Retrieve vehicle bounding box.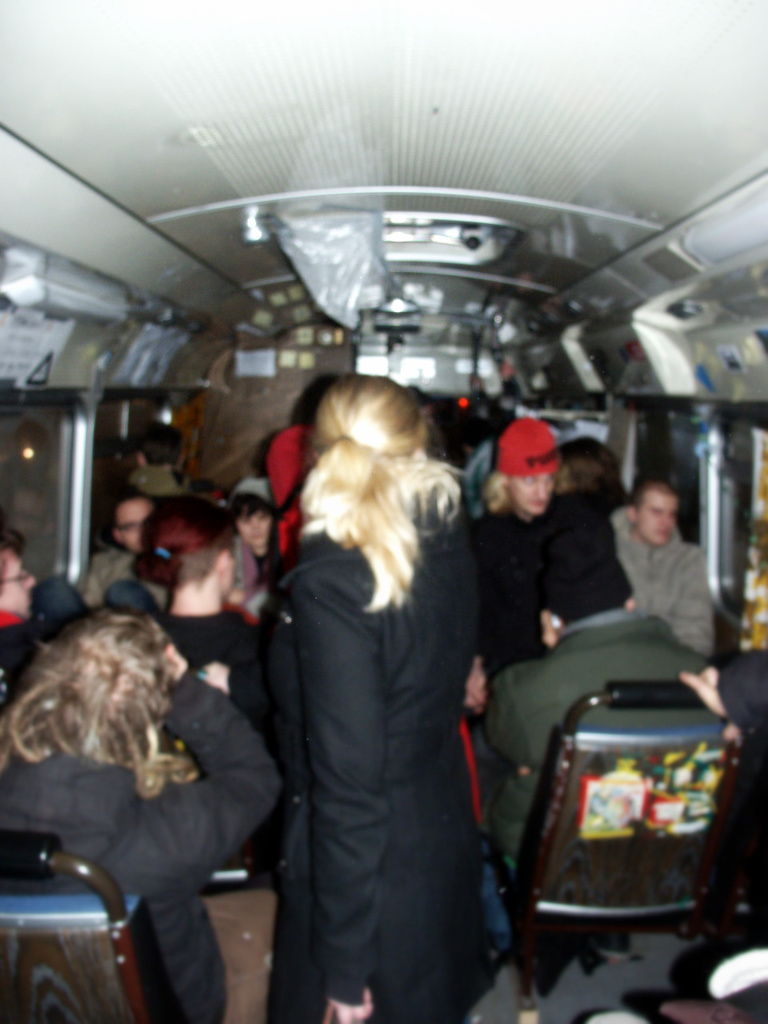
Bounding box: x1=0, y1=176, x2=740, y2=998.
